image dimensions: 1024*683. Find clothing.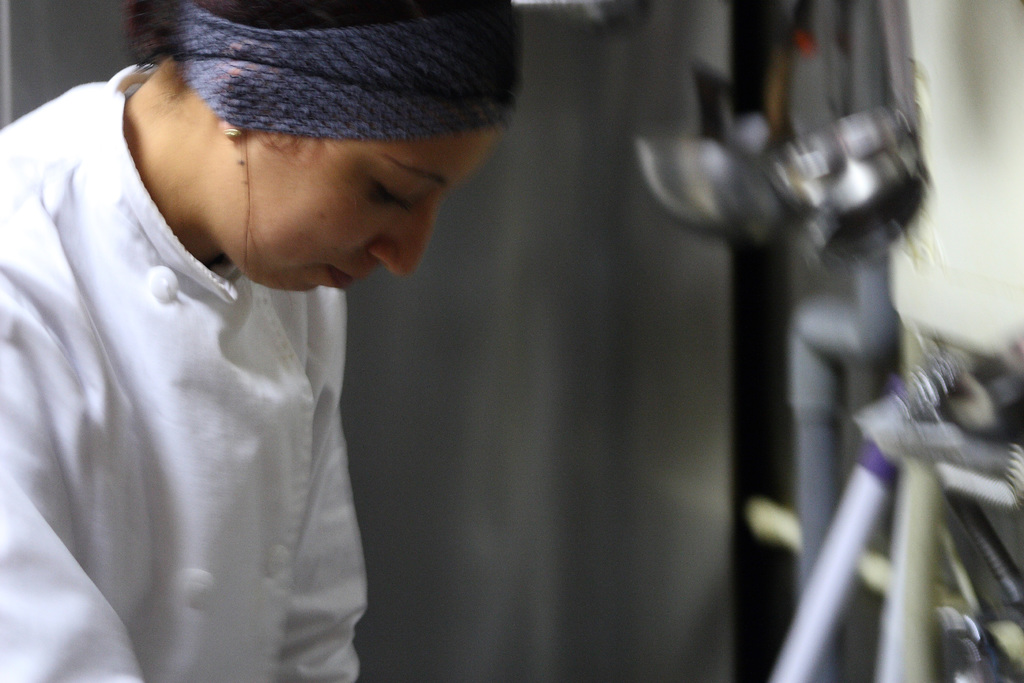
x1=0 y1=65 x2=367 y2=682.
